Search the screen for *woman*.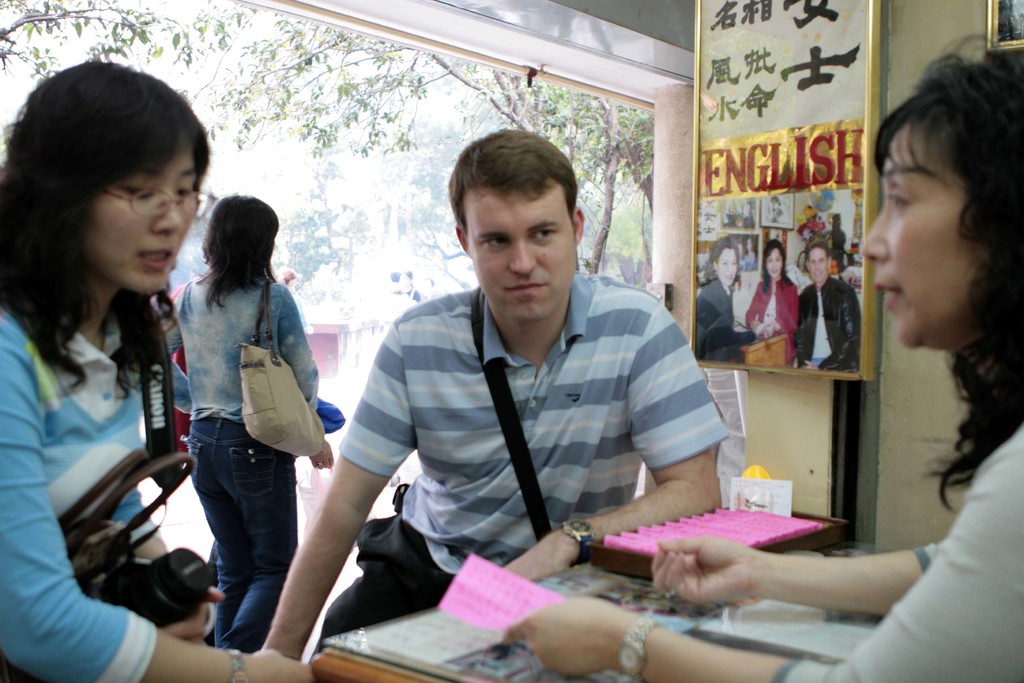
Found at <box>747,238,801,369</box>.
